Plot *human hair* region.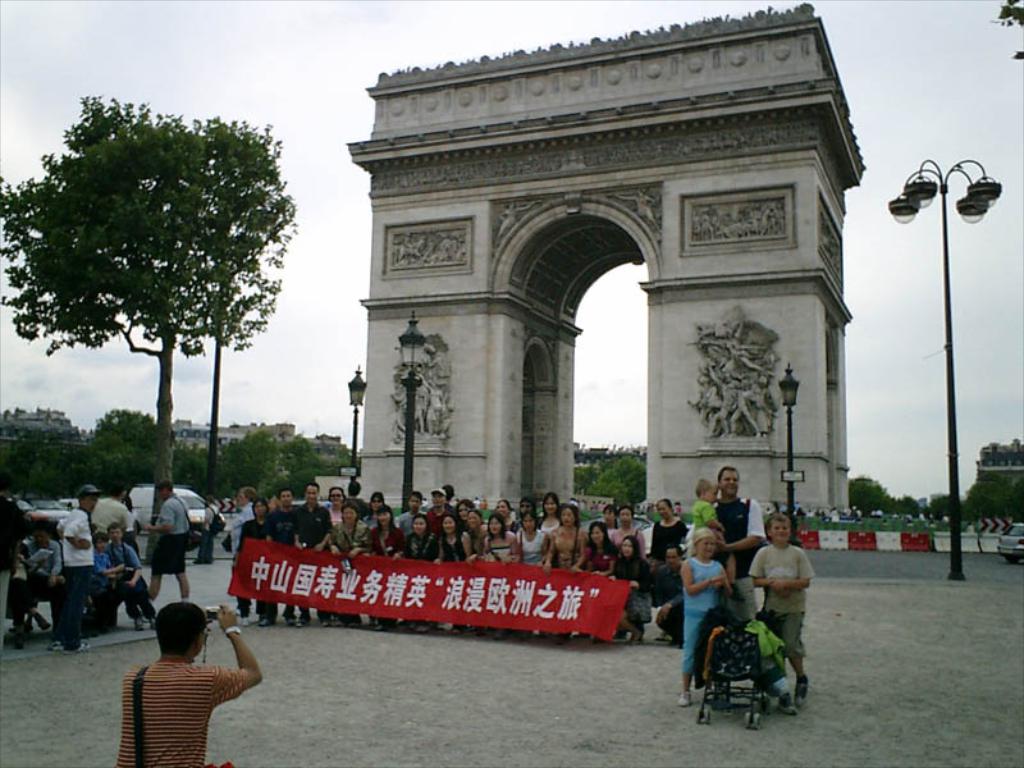
Plotted at select_region(155, 600, 205, 657).
